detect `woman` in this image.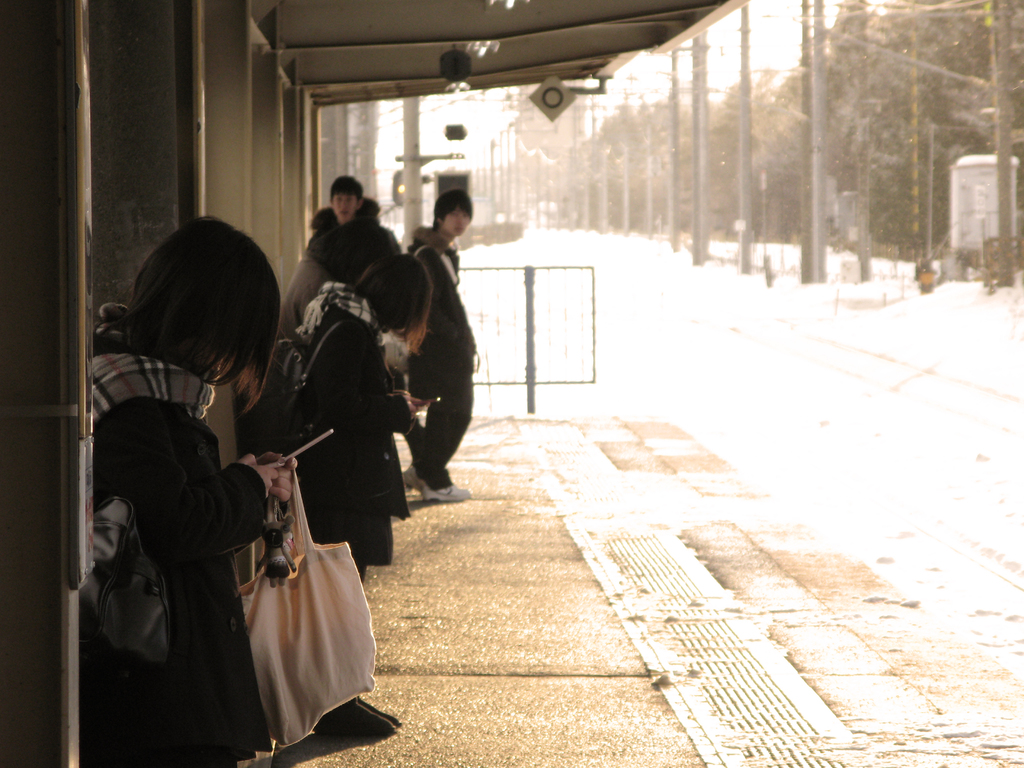
Detection: 276:248:424:584.
